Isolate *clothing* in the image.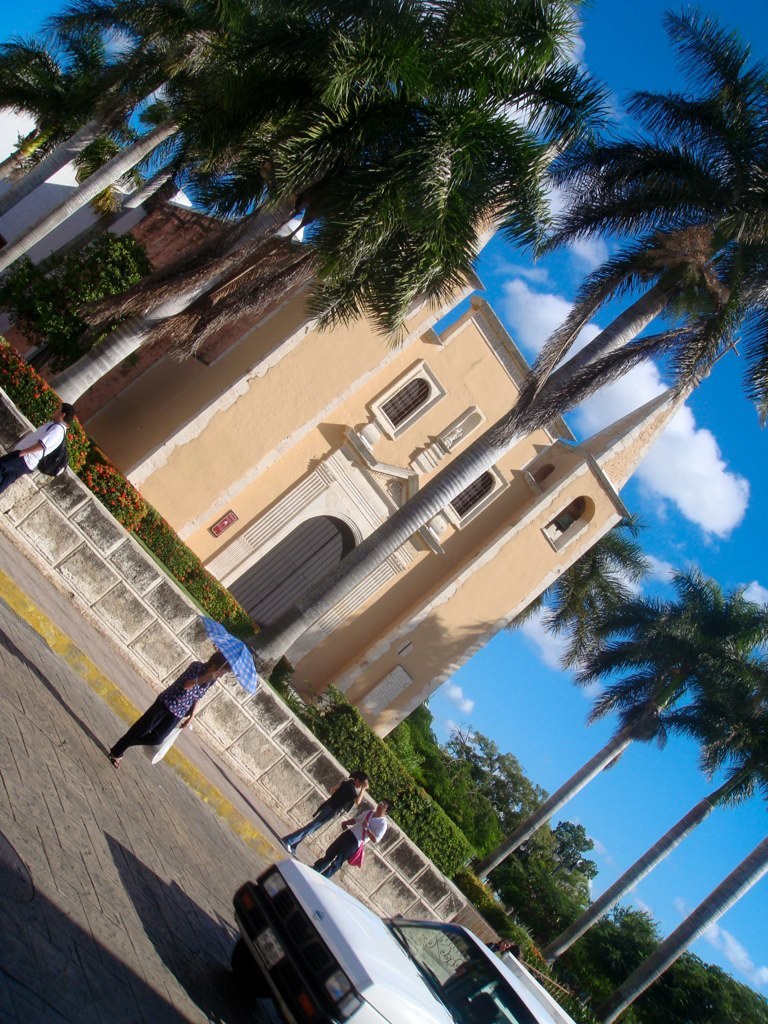
Isolated region: bbox(447, 941, 505, 992).
